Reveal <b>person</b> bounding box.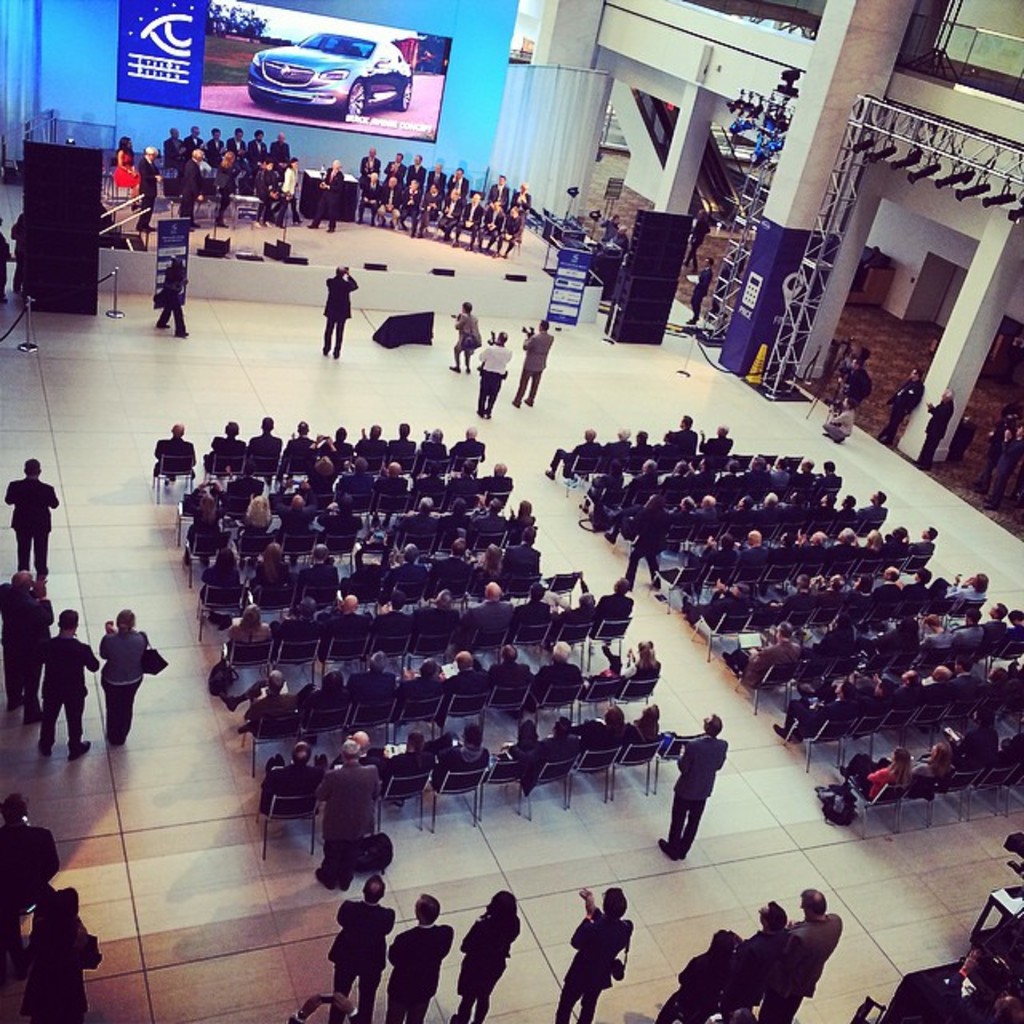
Revealed: (left=0, top=214, right=16, bottom=309).
